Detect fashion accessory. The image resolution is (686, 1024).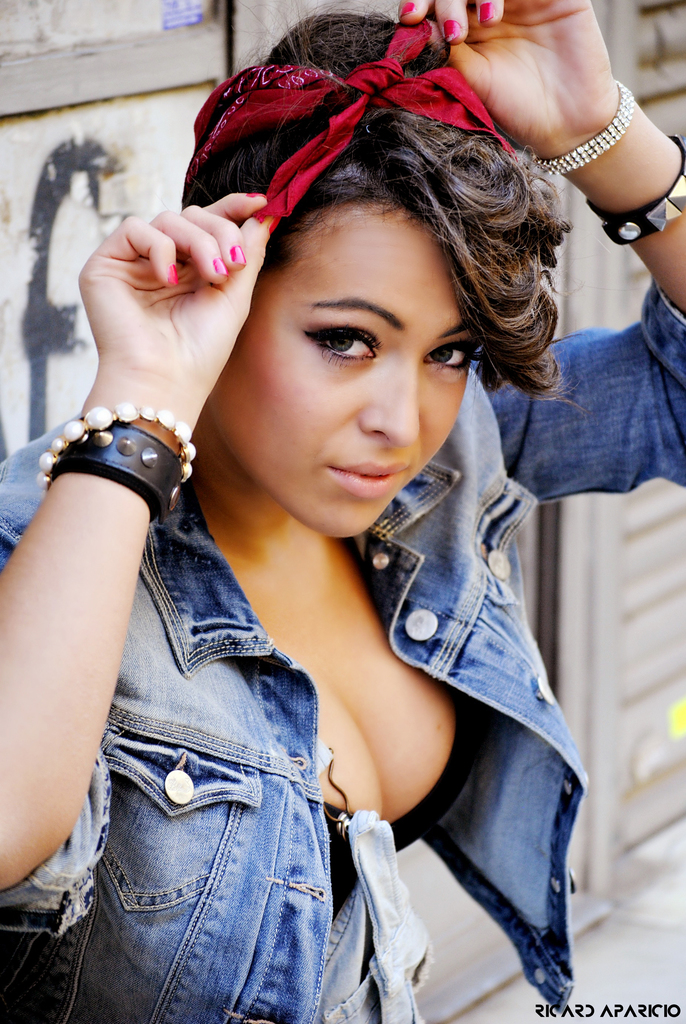
l=22, t=393, r=212, b=561.
